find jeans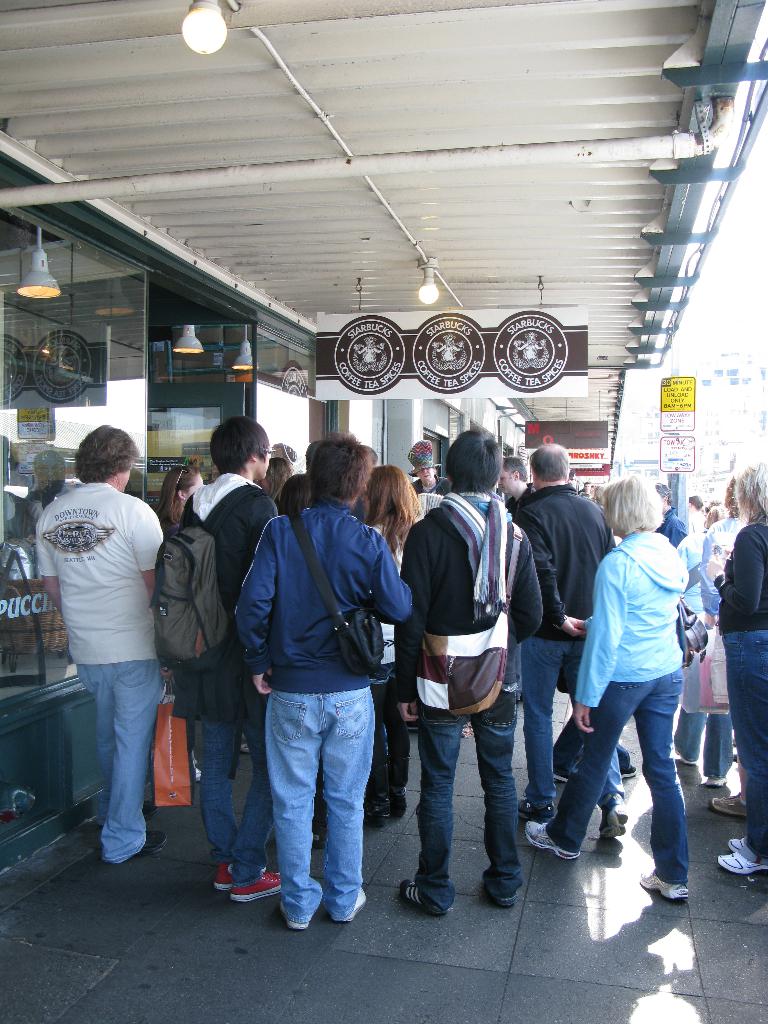
box(422, 698, 518, 915)
